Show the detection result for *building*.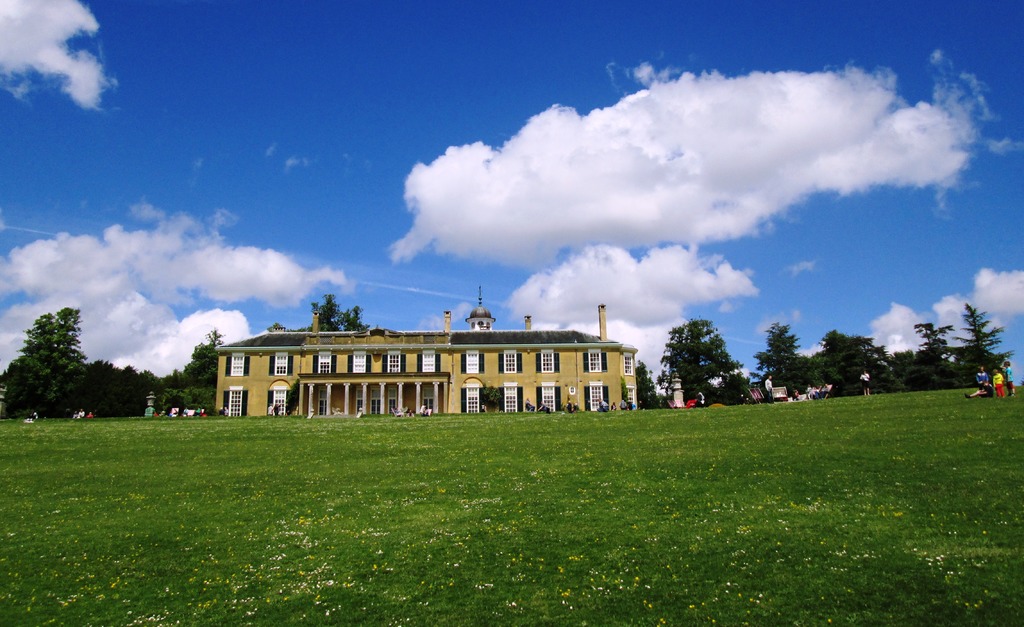
region(196, 301, 653, 424).
